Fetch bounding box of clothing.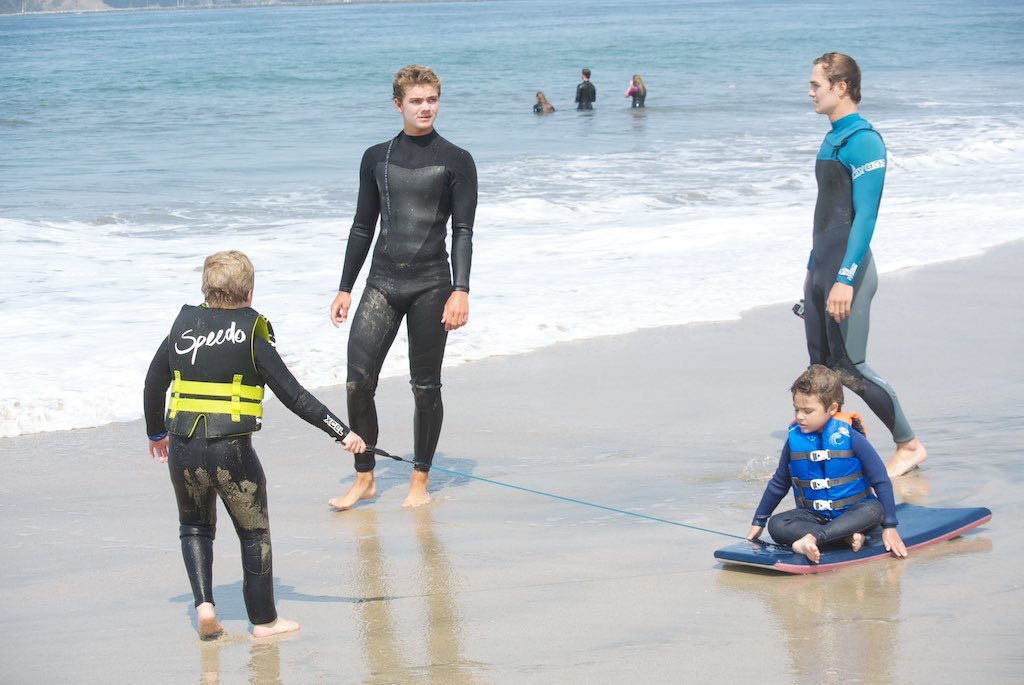
Bbox: x1=575, y1=81, x2=595, y2=108.
